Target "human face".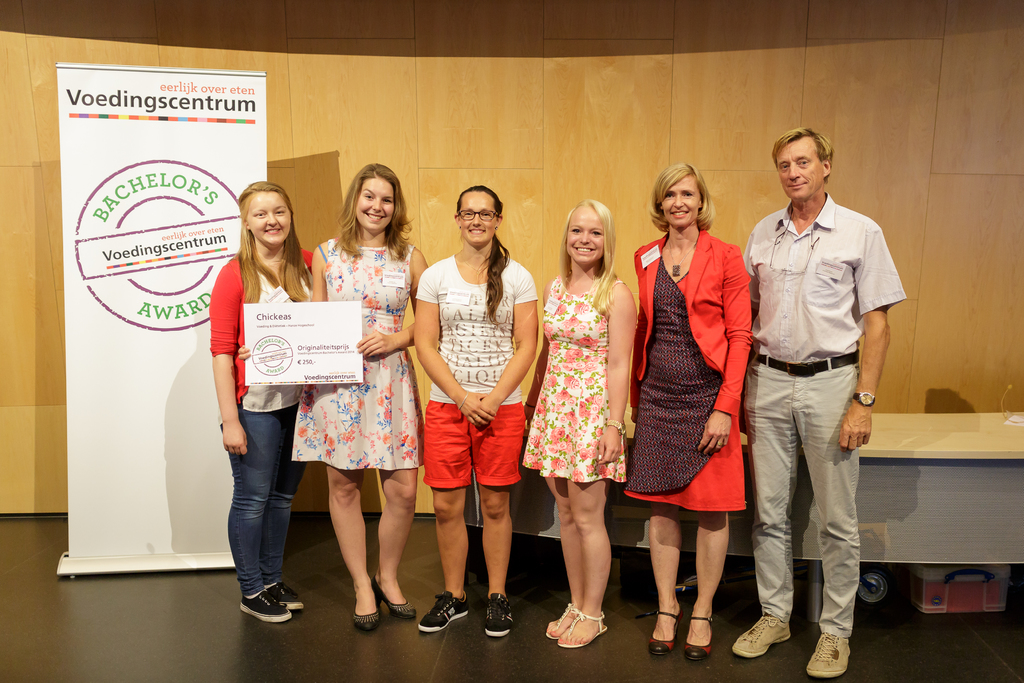
Target region: x1=662 y1=177 x2=696 y2=227.
